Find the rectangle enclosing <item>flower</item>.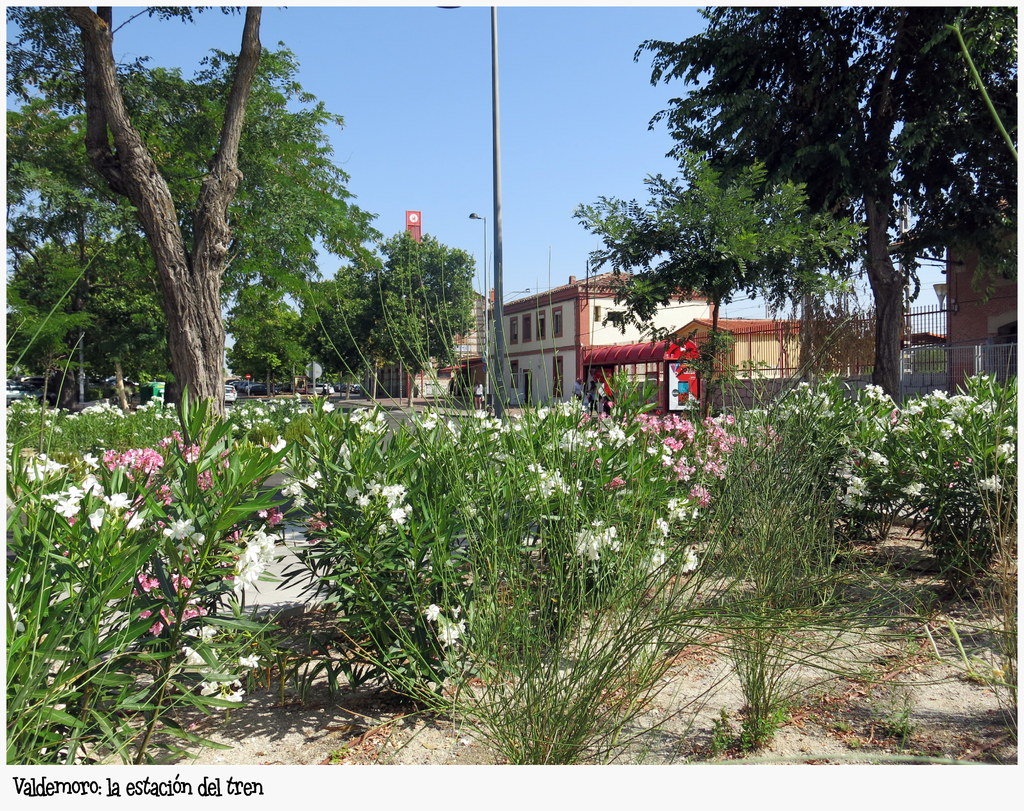
x1=336 y1=438 x2=354 y2=473.
